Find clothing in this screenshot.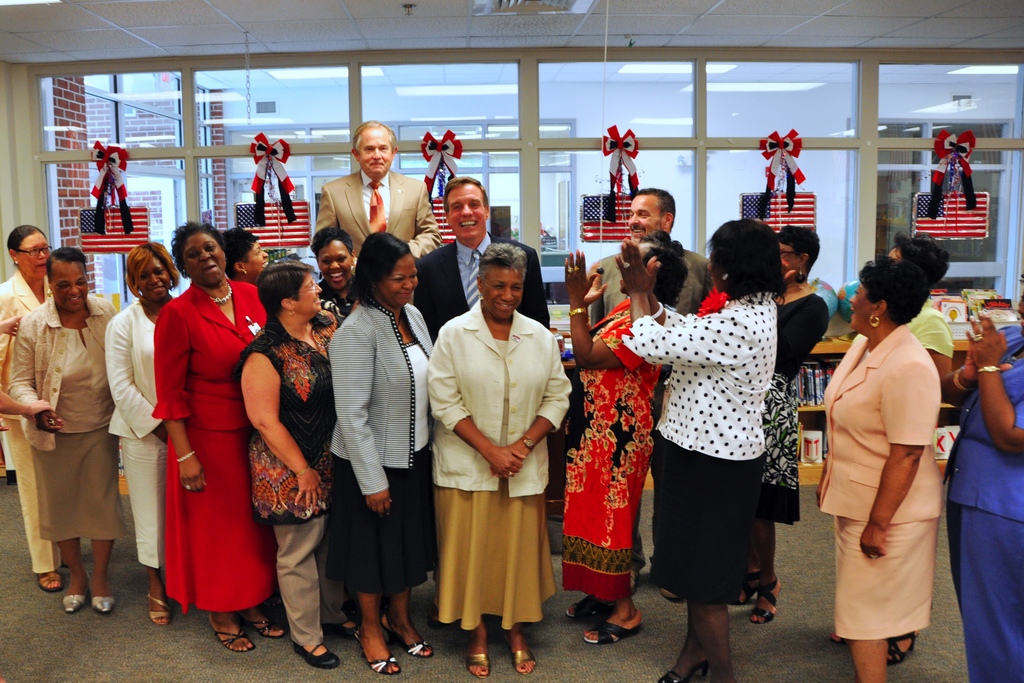
The bounding box for clothing is (left=244, top=314, right=367, bottom=657).
